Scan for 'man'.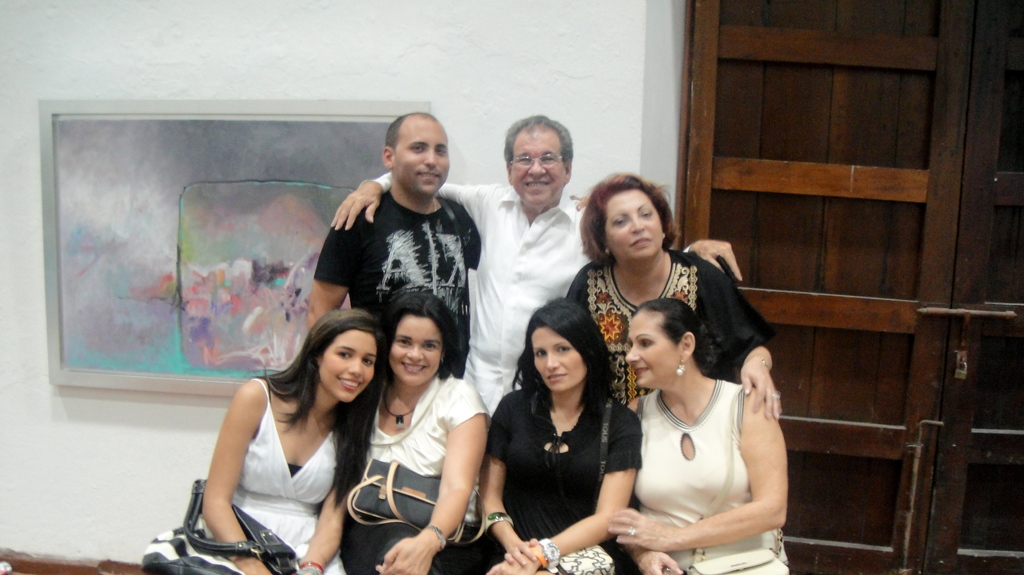
Scan result: [x1=324, y1=111, x2=744, y2=417].
